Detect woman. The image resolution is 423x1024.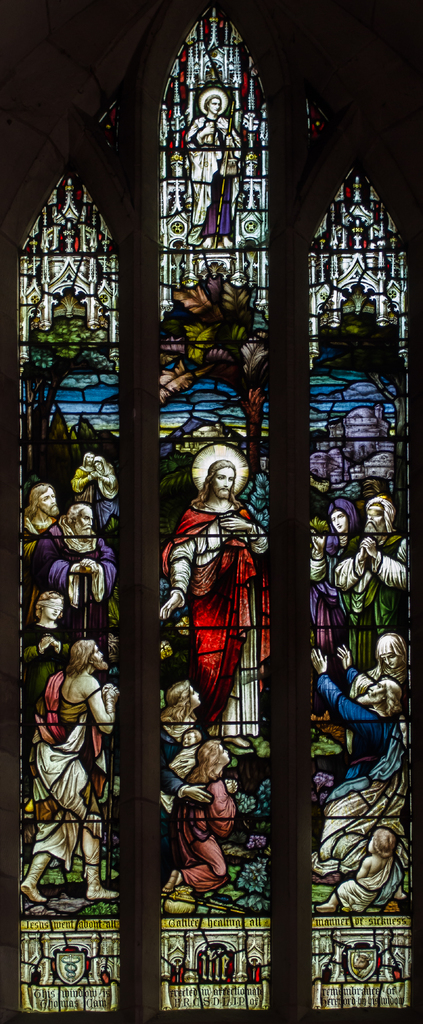
Rect(169, 744, 233, 892).
